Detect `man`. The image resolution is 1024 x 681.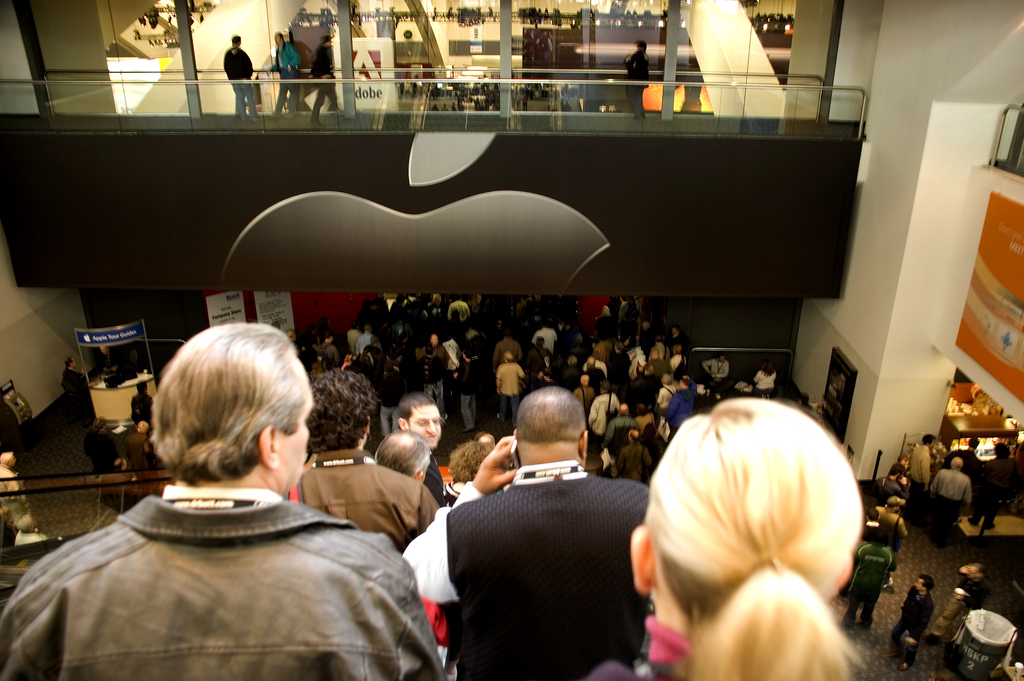
<bbox>311, 35, 340, 127</bbox>.
